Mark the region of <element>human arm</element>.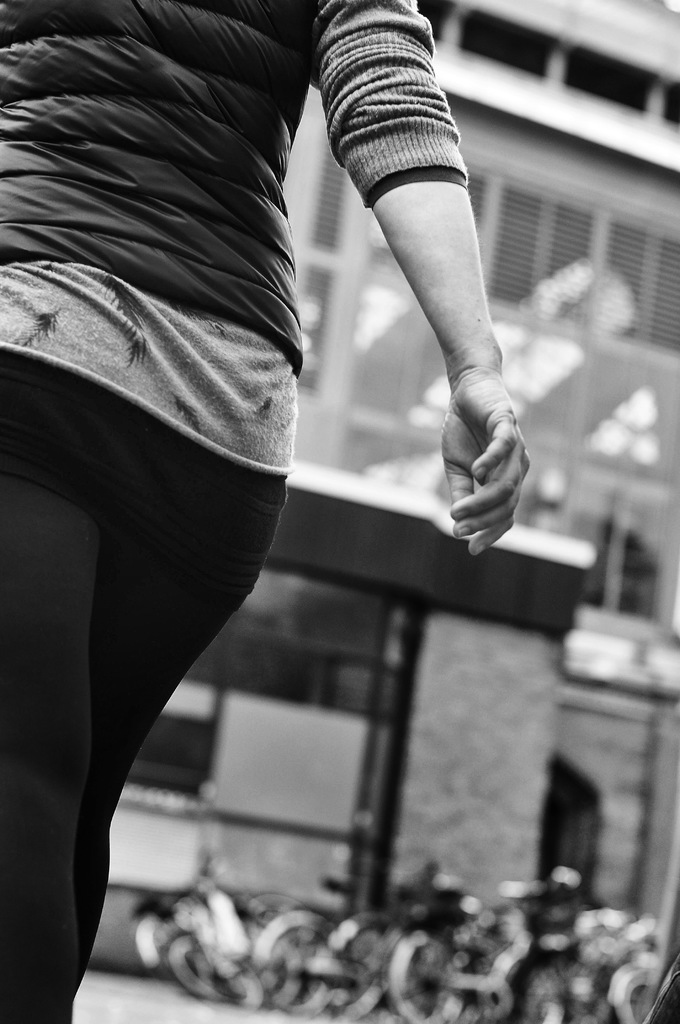
Region: {"left": 308, "top": 1, "right": 528, "bottom": 549}.
